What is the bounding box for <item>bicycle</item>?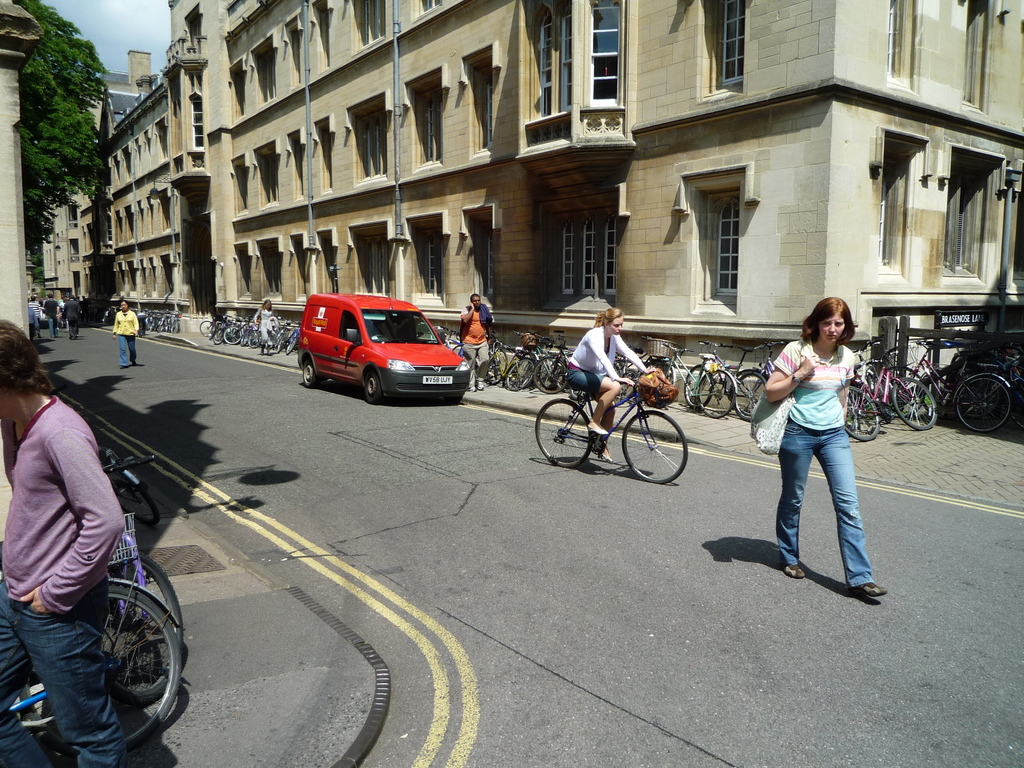
box=[218, 317, 232, 349].
